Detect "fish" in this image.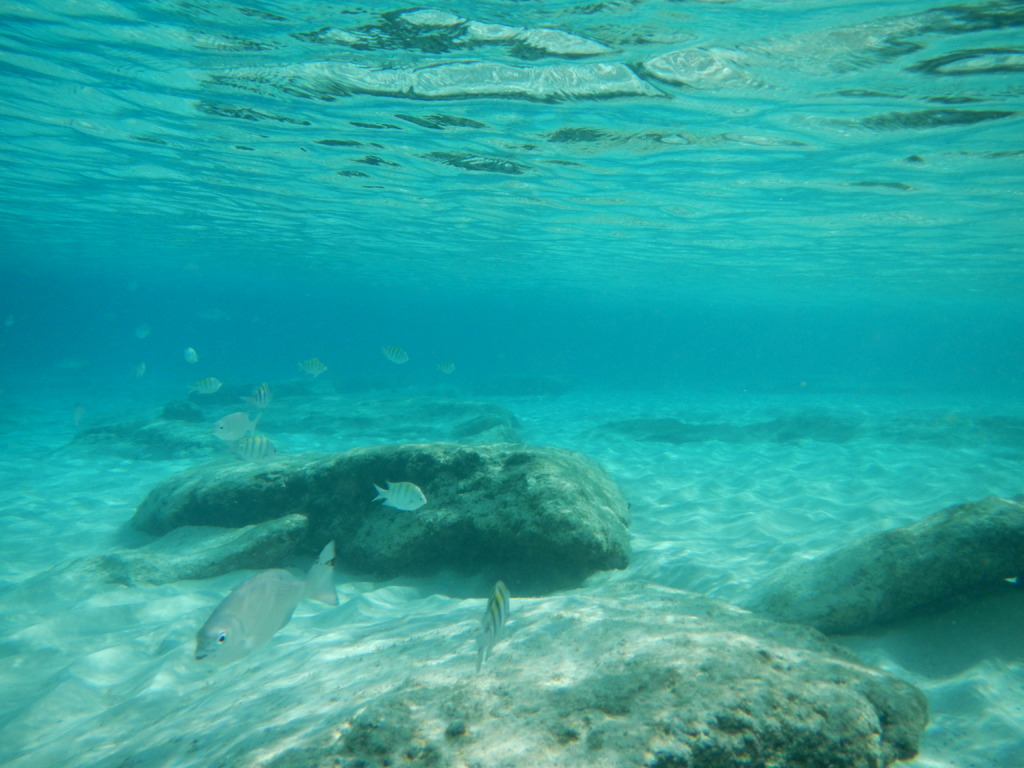
Detection: BBox(178, 561, 345, 673).
